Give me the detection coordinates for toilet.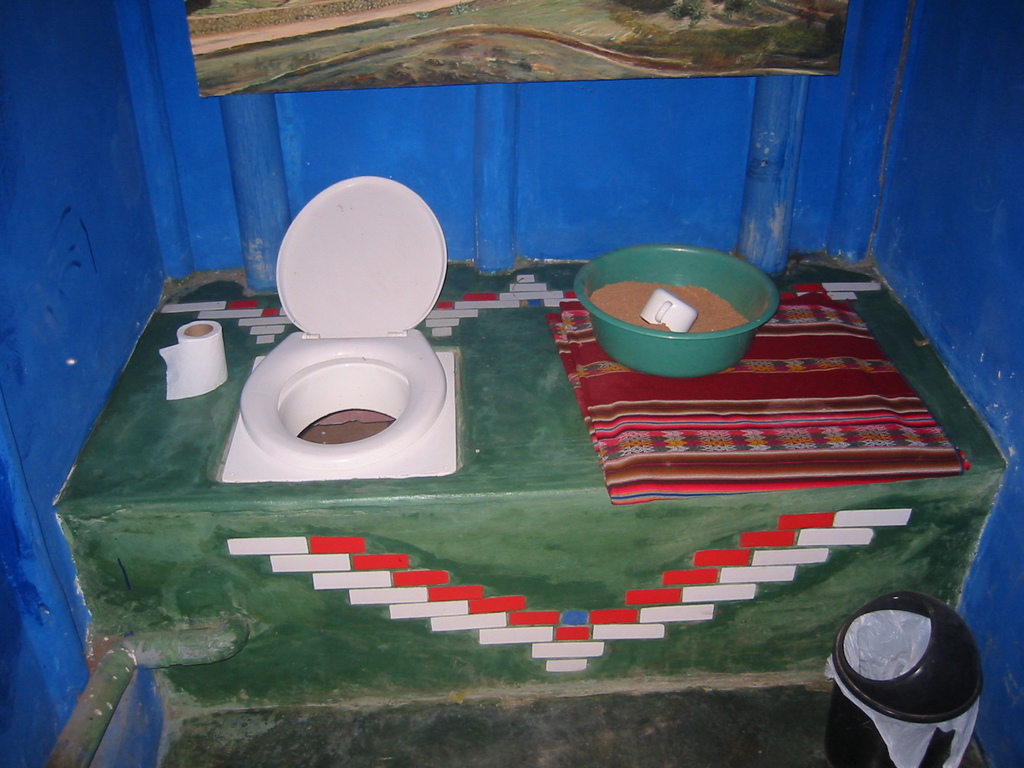
<region>223, 333, 474, 486</region>.
